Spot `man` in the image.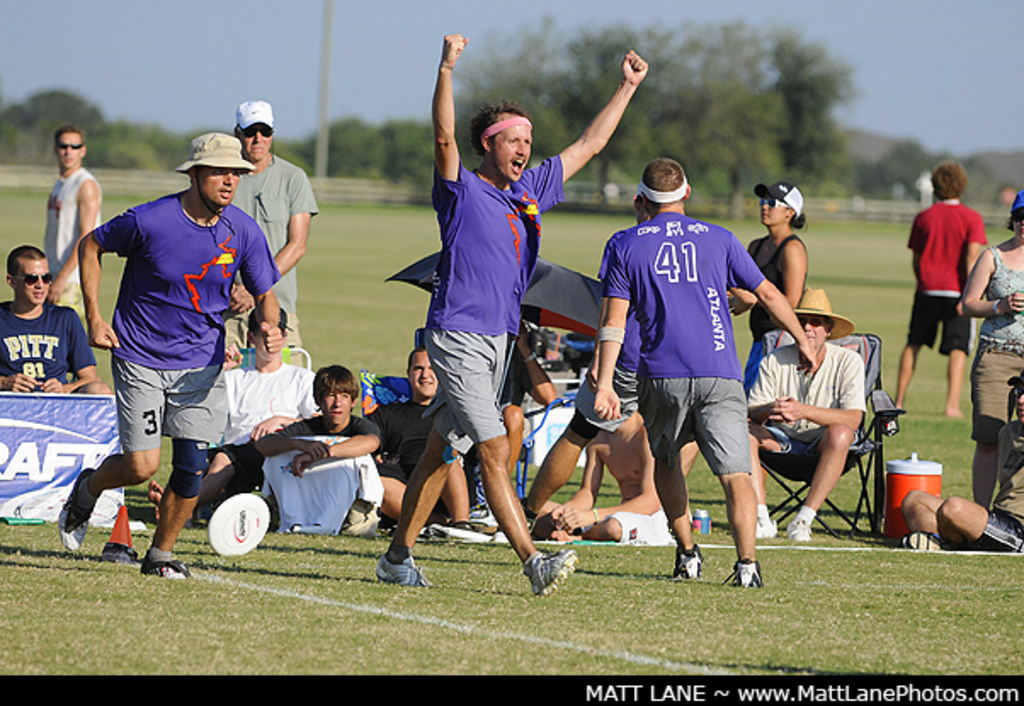
`man` found at detection(0, 235, 97, 395).
